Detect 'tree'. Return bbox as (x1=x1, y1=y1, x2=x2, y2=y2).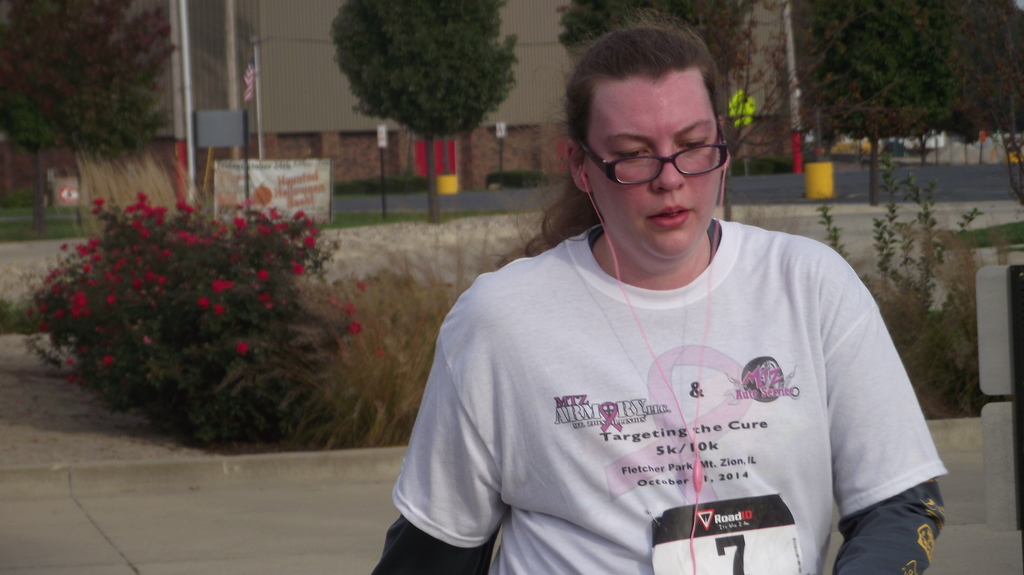
(x1=333, y1=0, x2=519, y2=224).
